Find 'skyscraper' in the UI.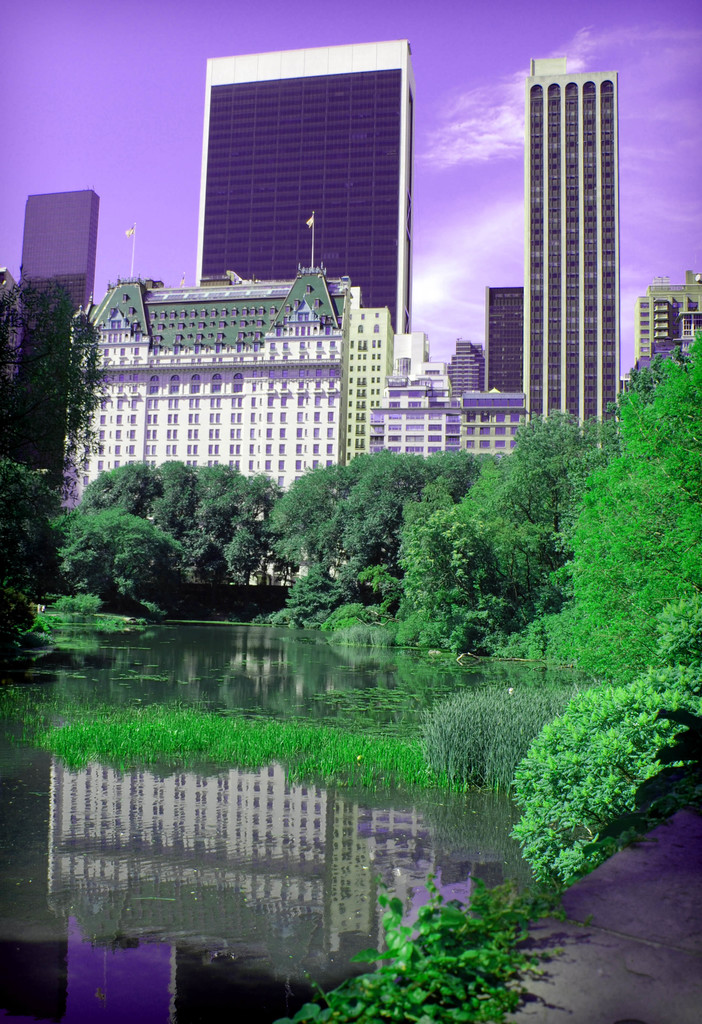
UI element at [12, 172, 102, 290].
